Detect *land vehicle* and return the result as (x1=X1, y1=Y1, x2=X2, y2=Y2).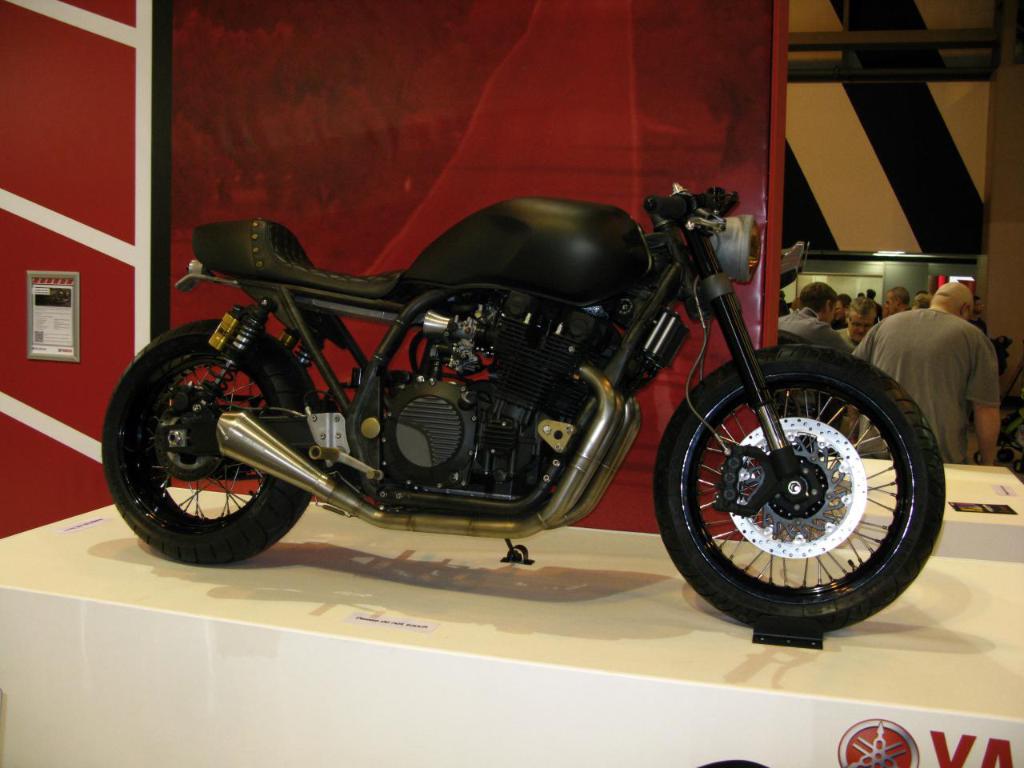
(x1=101, y1=186, x2=946, y2=631).
